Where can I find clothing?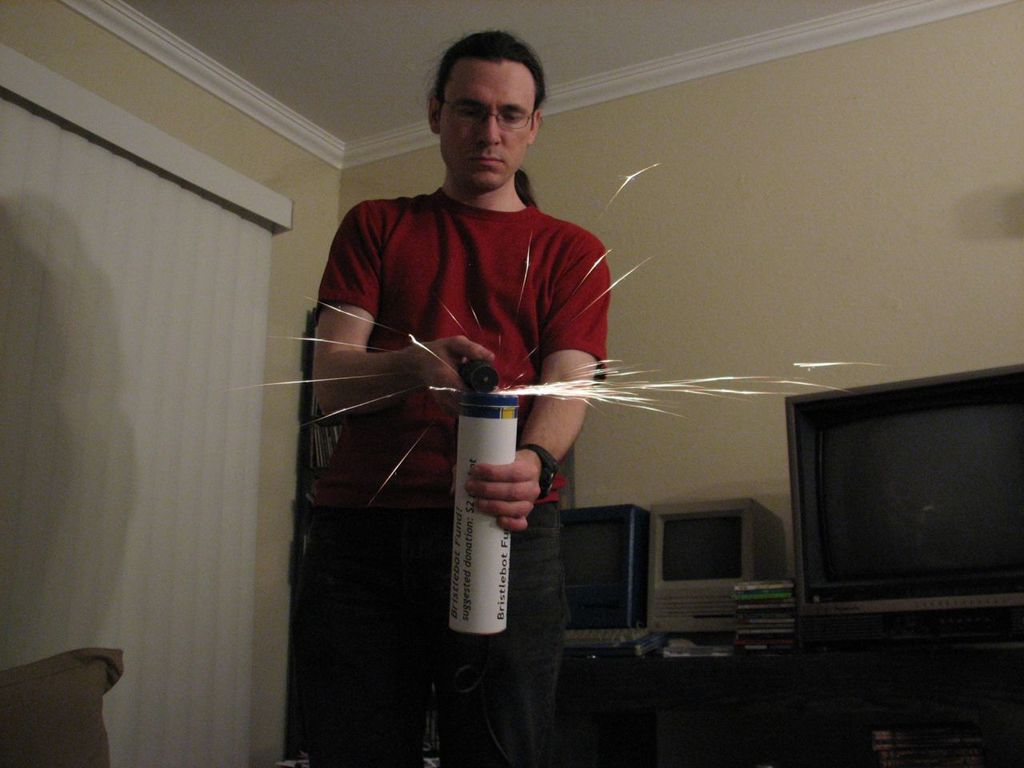
You can find it at 330, 182, 610, 767.
